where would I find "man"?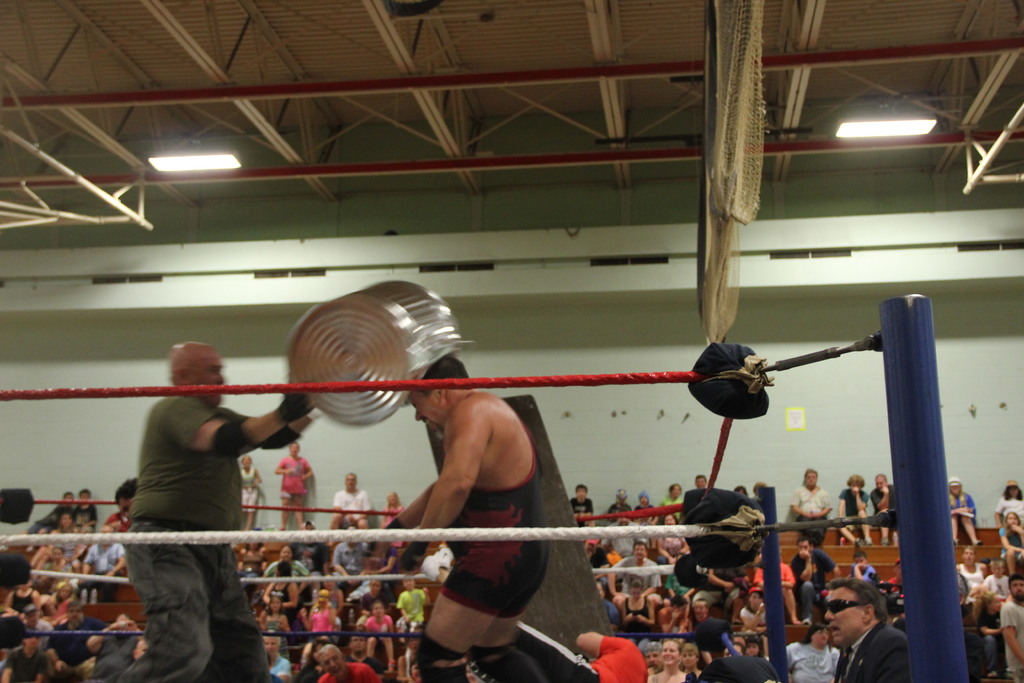
At bbox=[787, 468, 833, 550].
